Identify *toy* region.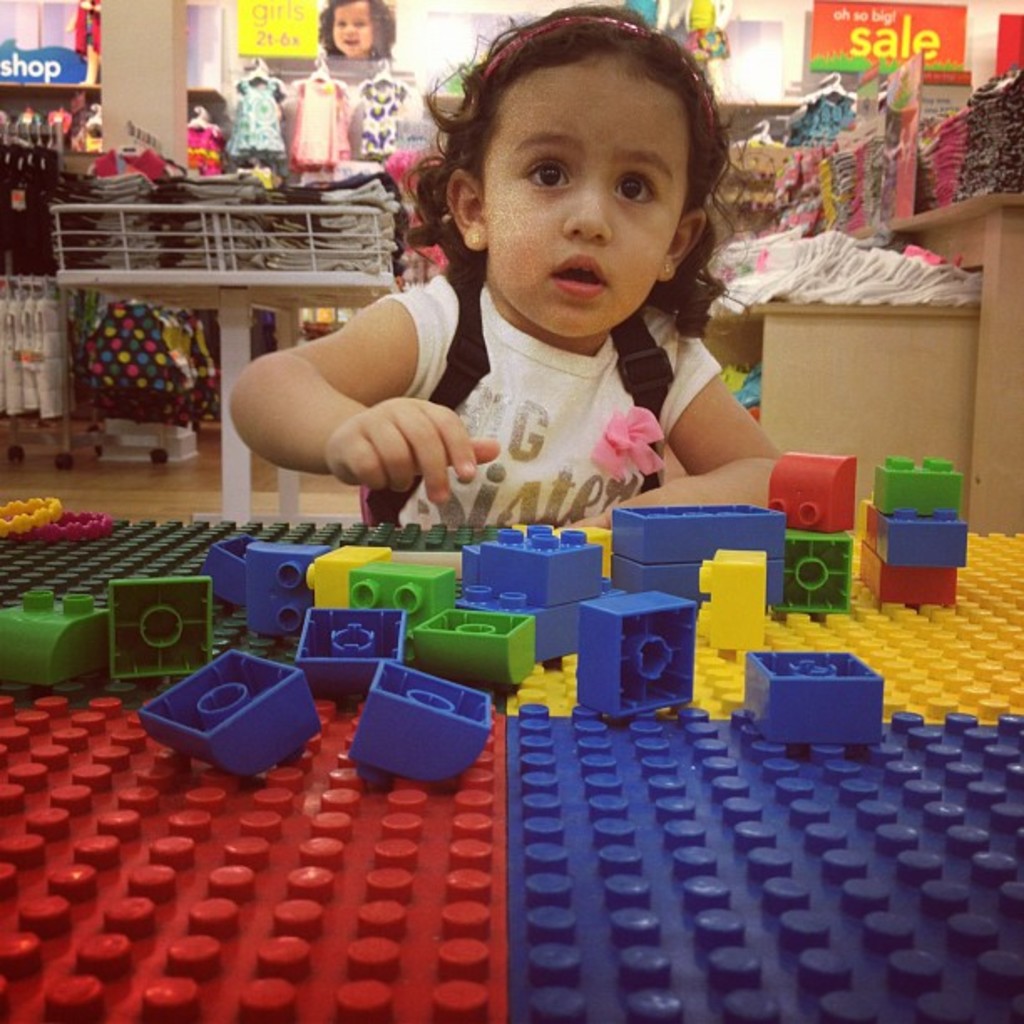
Region: (346,561,457,629).
